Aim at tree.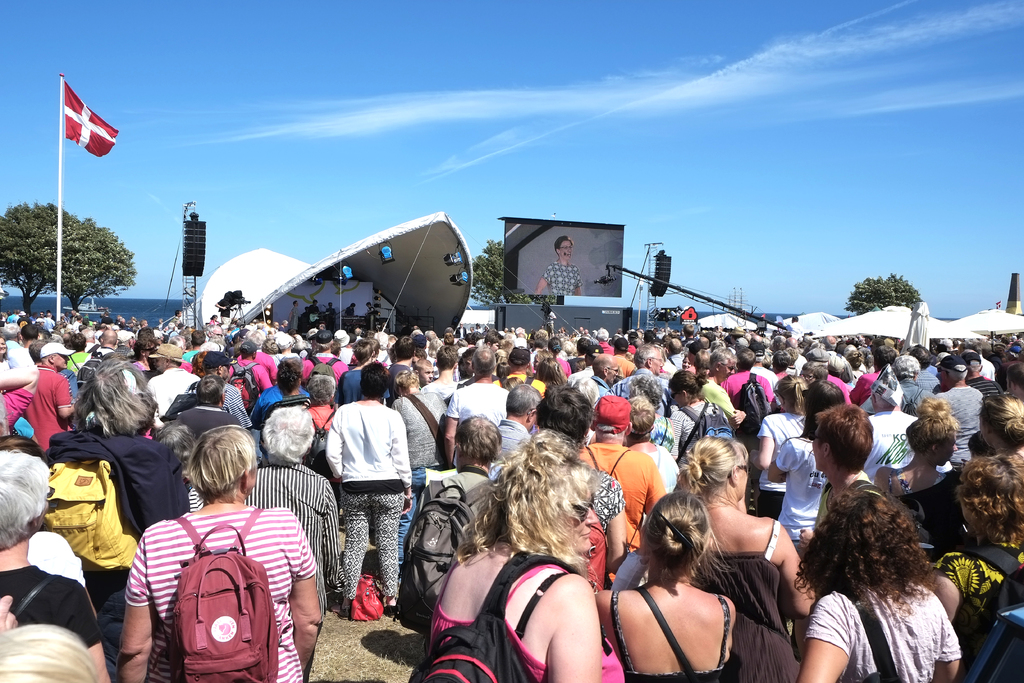
Aimed at <bbox>840, 279, 931, 316</bbox>.
